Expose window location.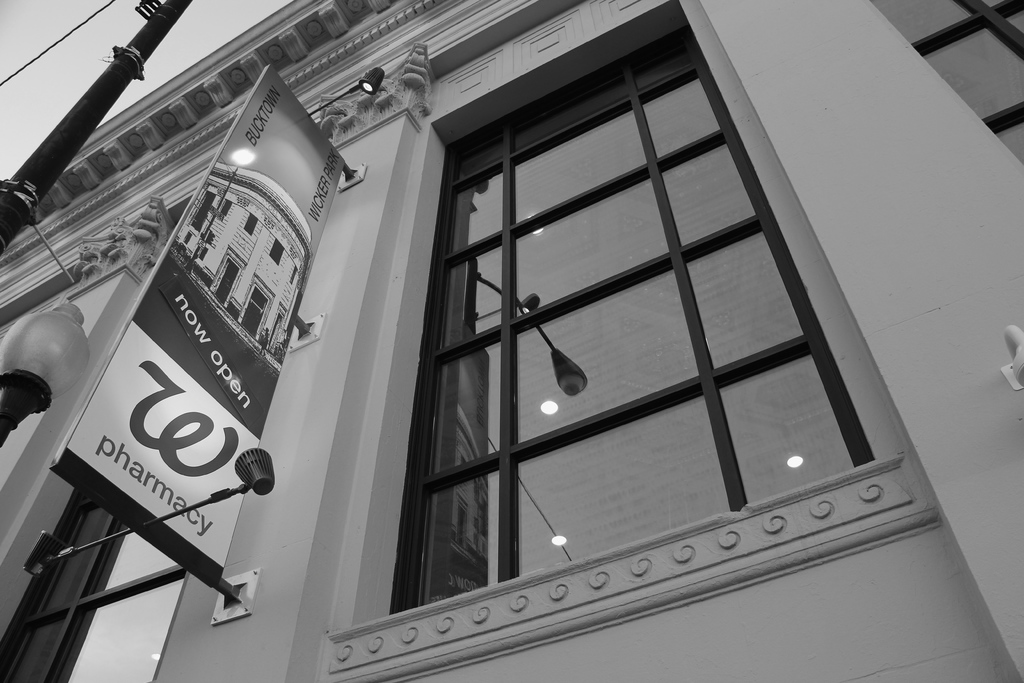
Exposed at left=0, top=502, right=193, bottom=682.
